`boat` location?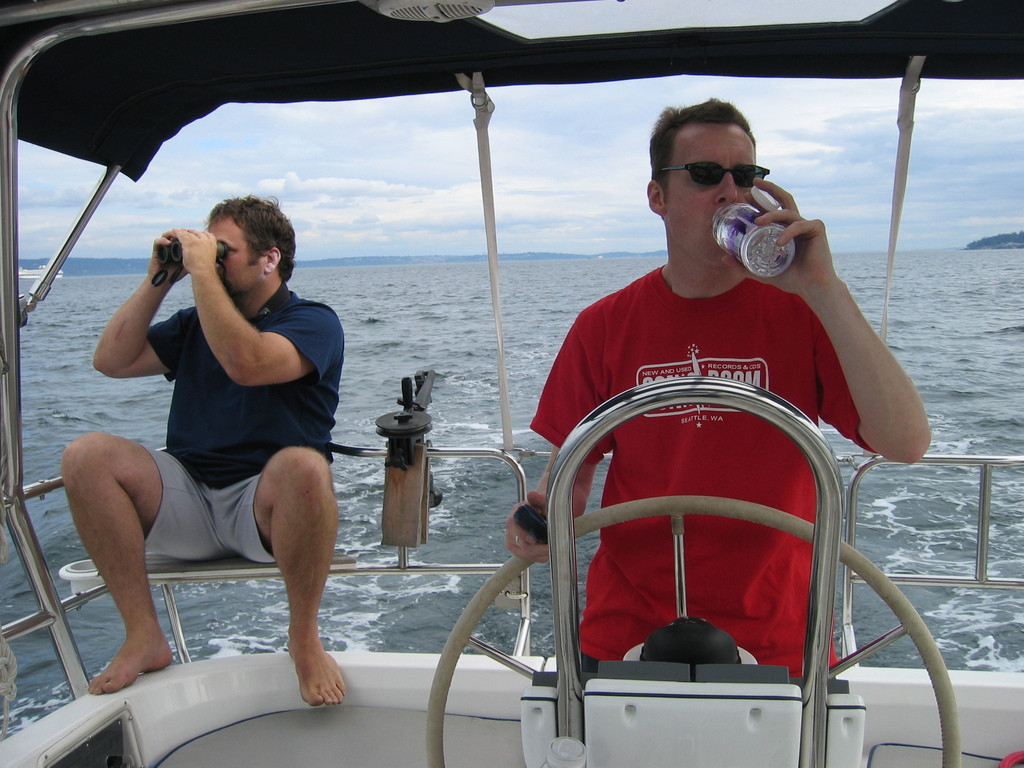
[0, 0, 1023, 767]
